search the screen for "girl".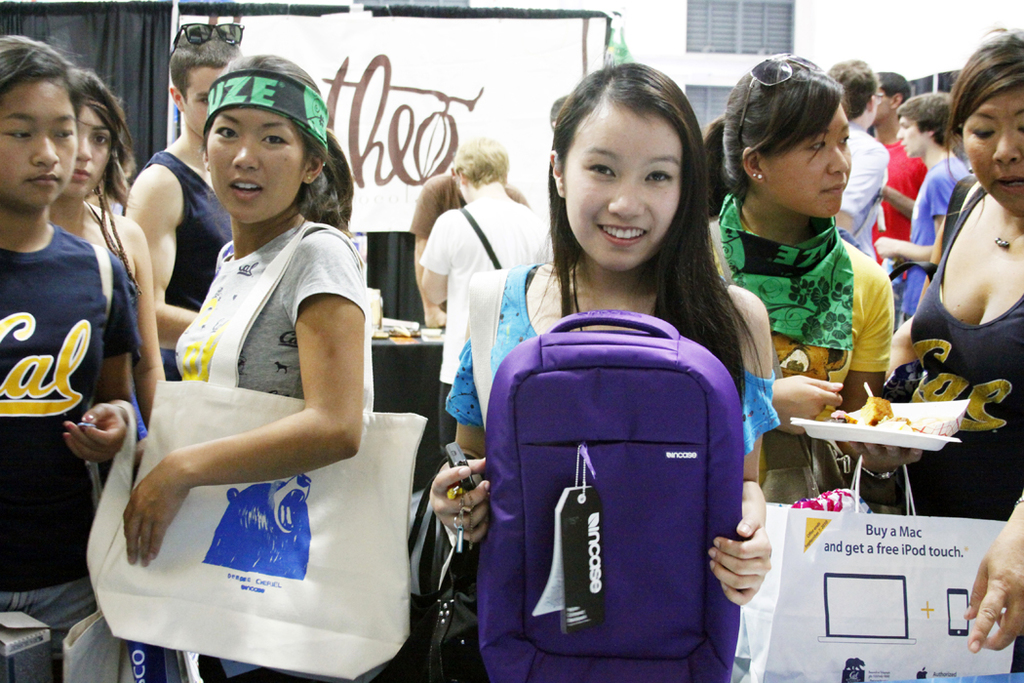
Found at [0, 34, 143, 674].
